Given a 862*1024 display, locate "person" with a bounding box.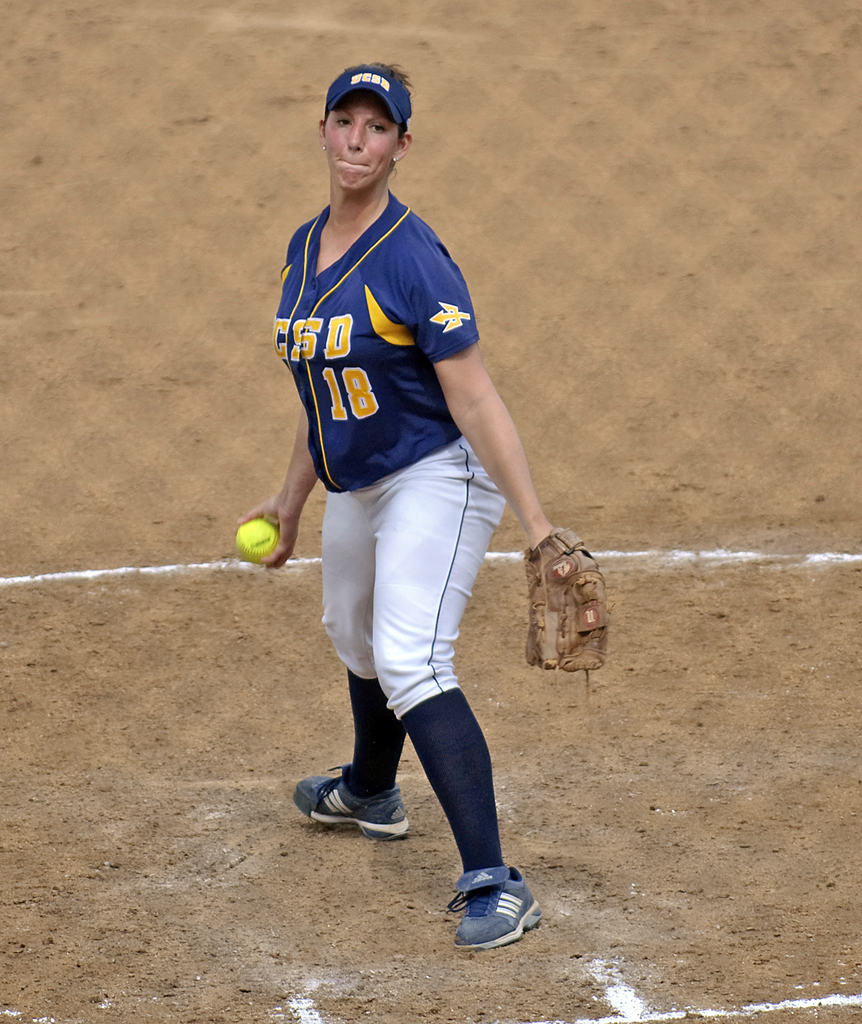
Located: BBox(232, 51, 556, 946).
